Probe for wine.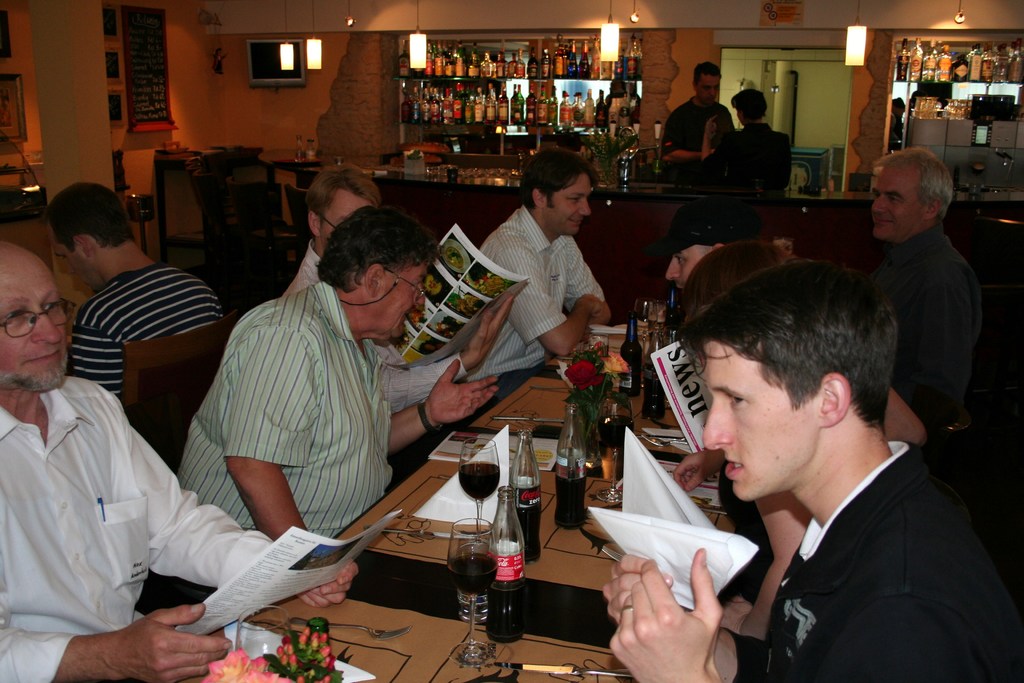
Probe result: {"x1": 456, "y1": 460, "x2": 496, "y2": 500}.
